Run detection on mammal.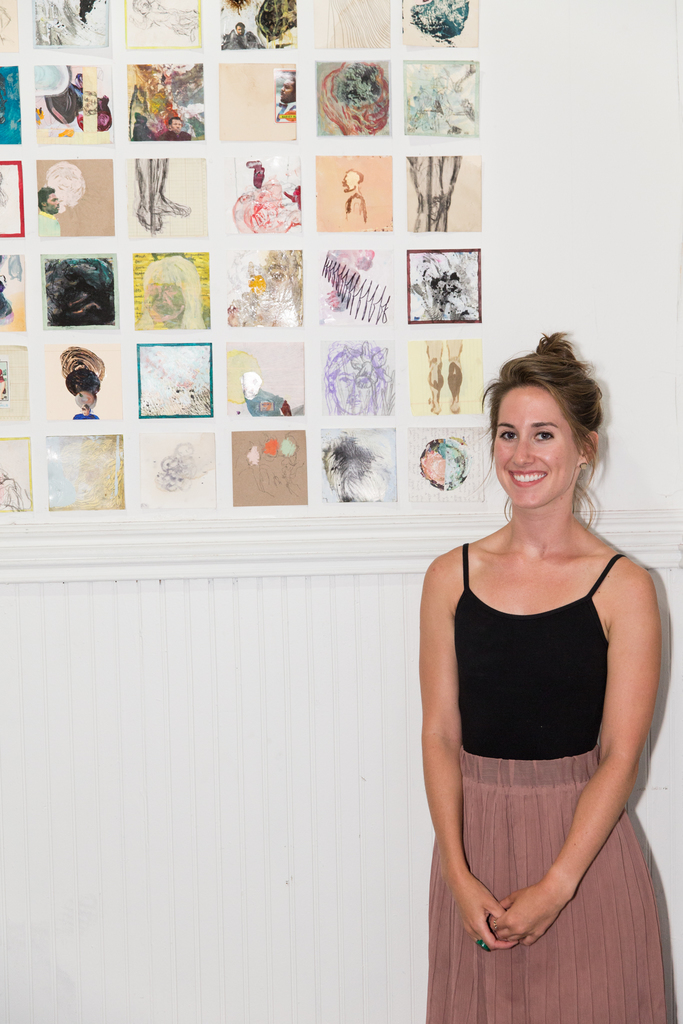
Result: [33, 187, 61, 234].
